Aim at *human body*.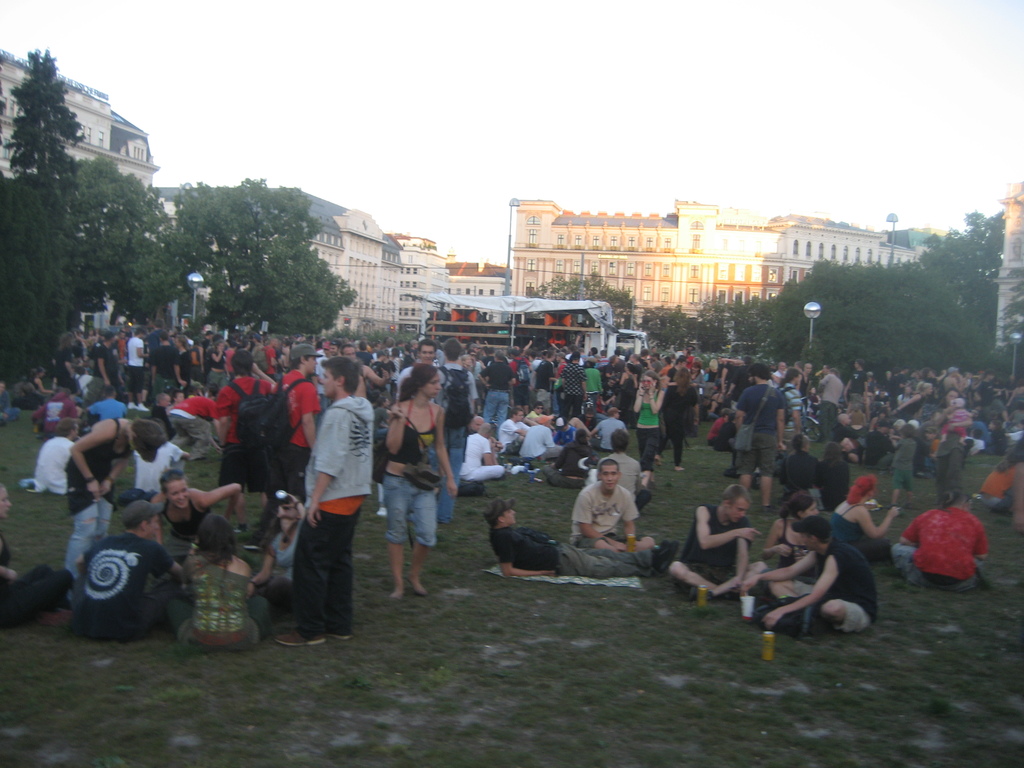
Aimed at pyautogui.locateOnScreen(397, 344, 438, 387).
